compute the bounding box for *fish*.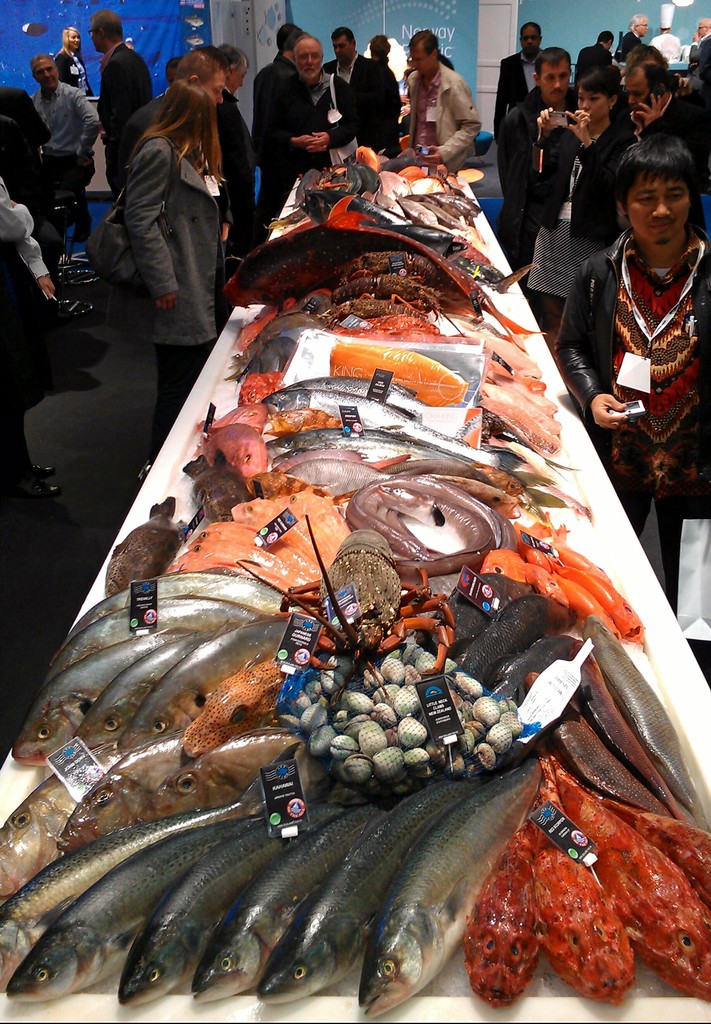
bbox=[187, 797, 397, 1007].
